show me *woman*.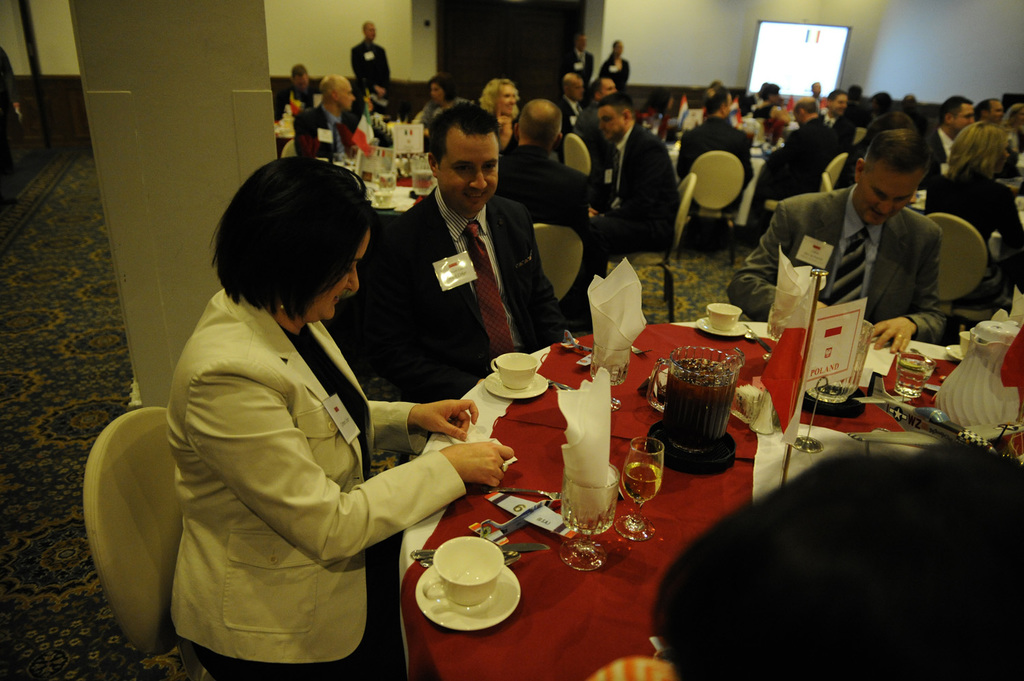
*woman* is here: {"x1": 920, "y1": 114, "x2": 1023, "y2": 320}.
